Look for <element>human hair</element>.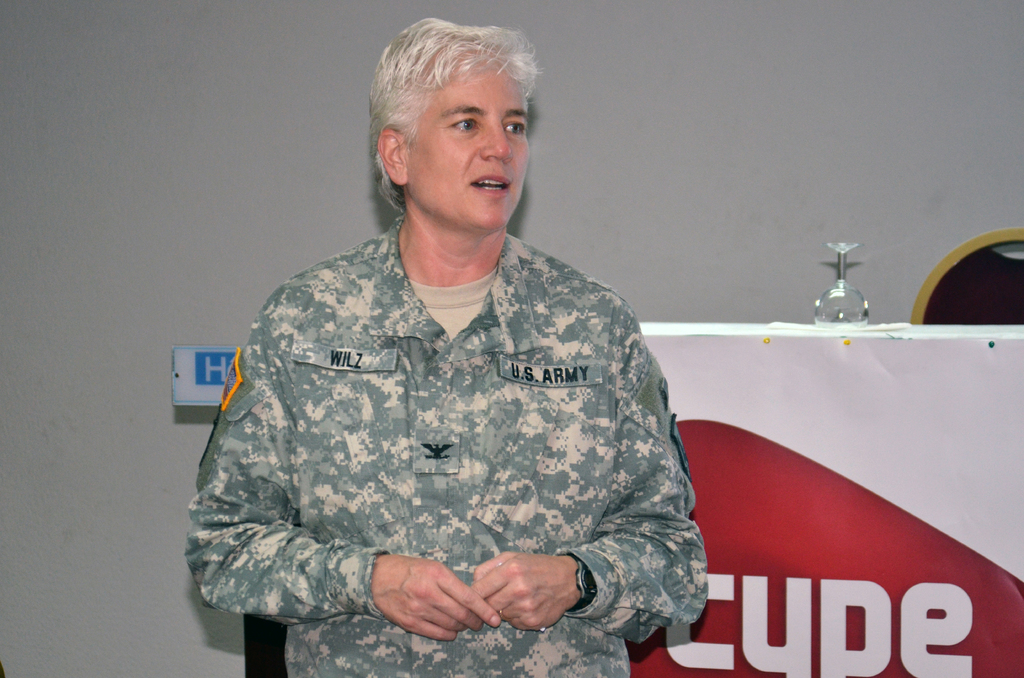
Found: Rect(353, 12, 532, 191).
